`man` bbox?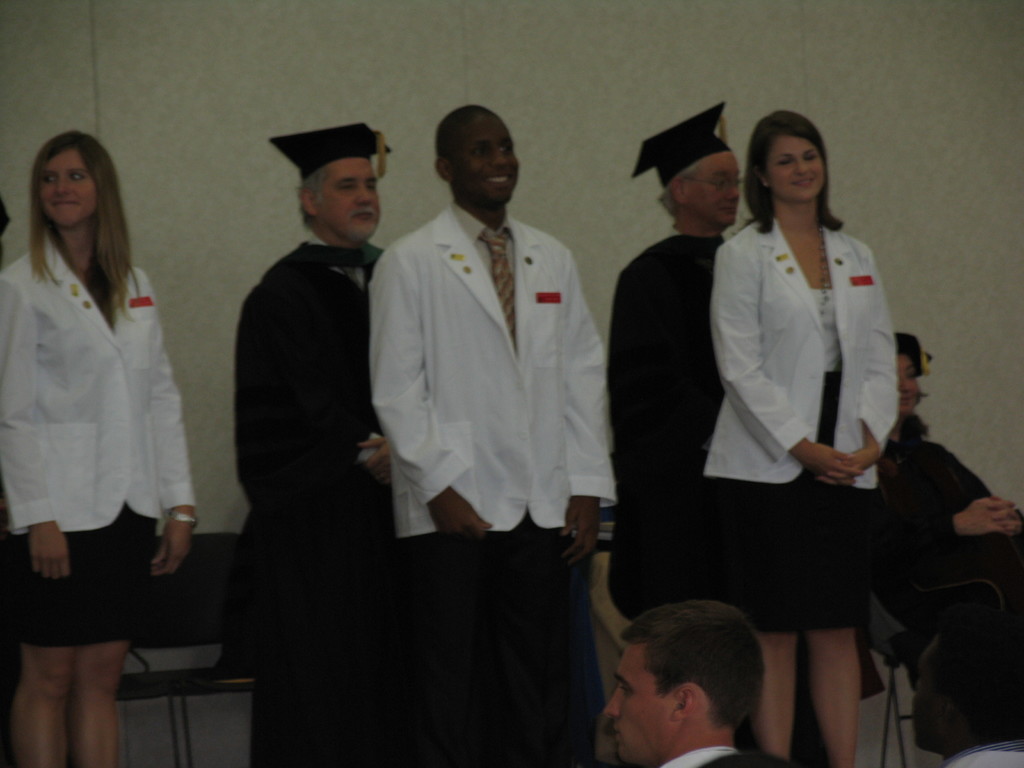
locate(202, 113, 420, 659)
